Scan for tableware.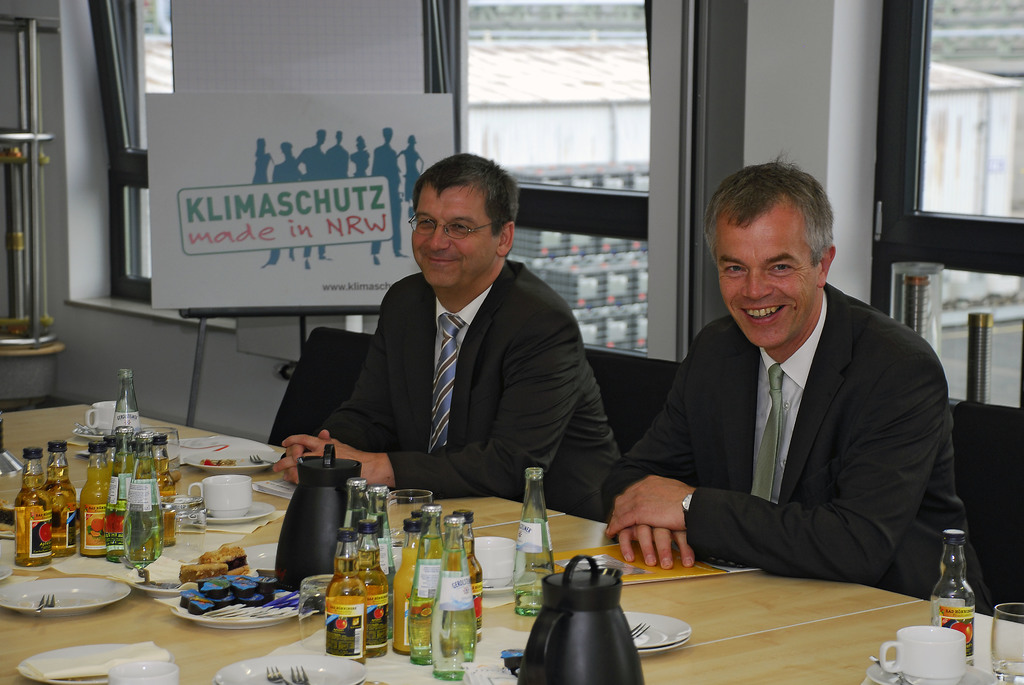
Scan result: box=[19, 643, 168, 684].
